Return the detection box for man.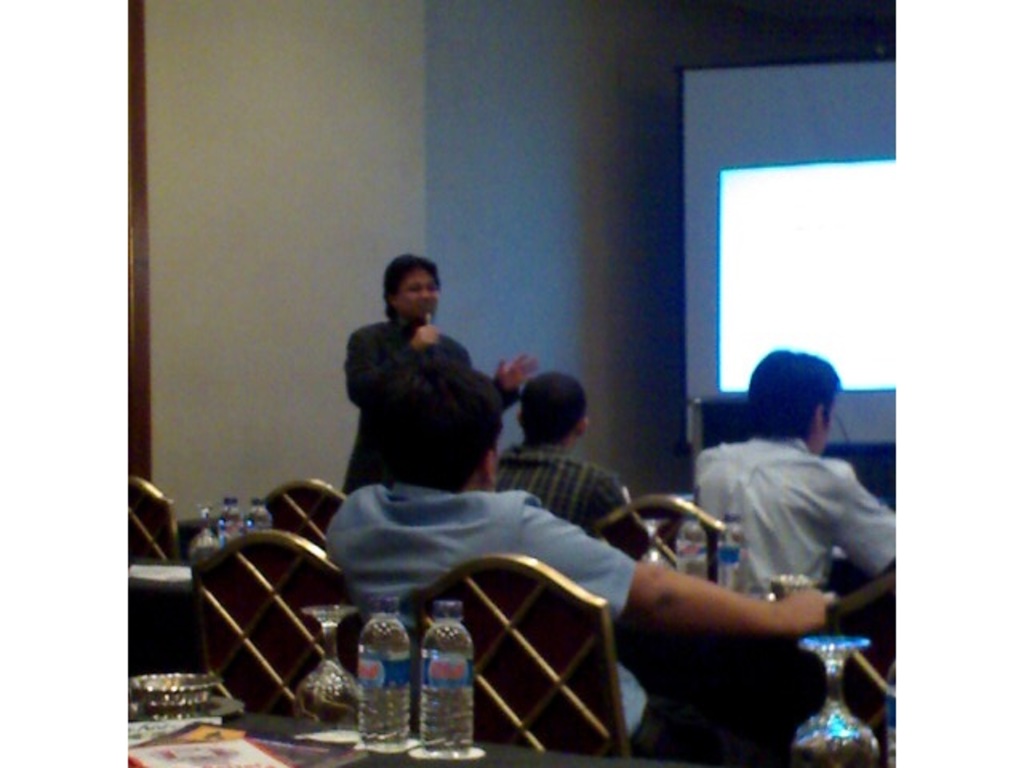
341, 253, 536, 491.
